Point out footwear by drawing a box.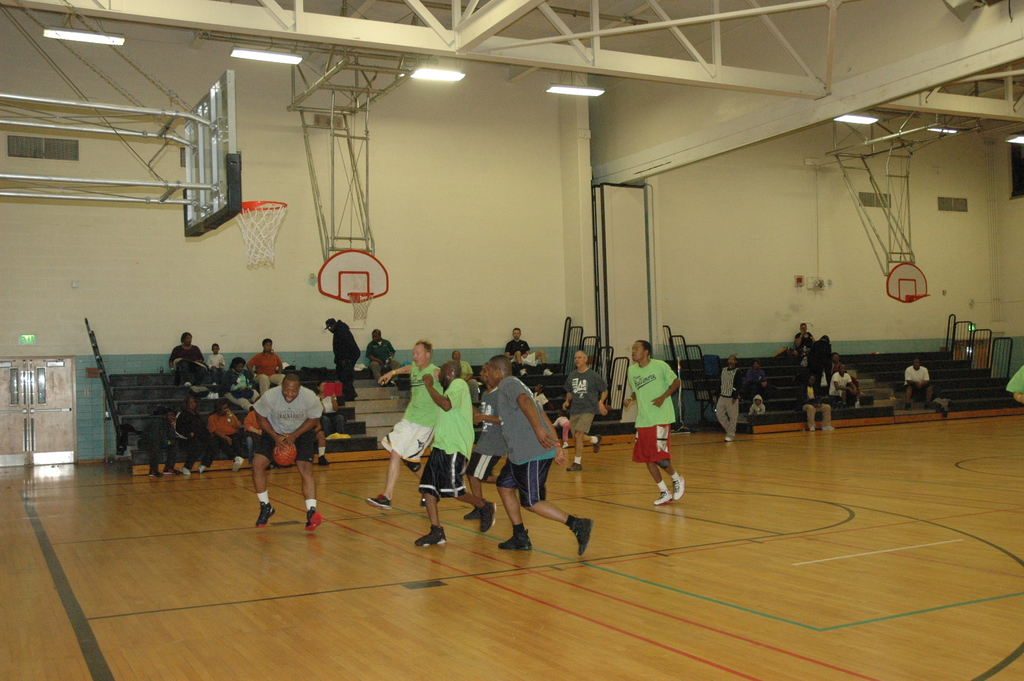
(414,525,451,548).
